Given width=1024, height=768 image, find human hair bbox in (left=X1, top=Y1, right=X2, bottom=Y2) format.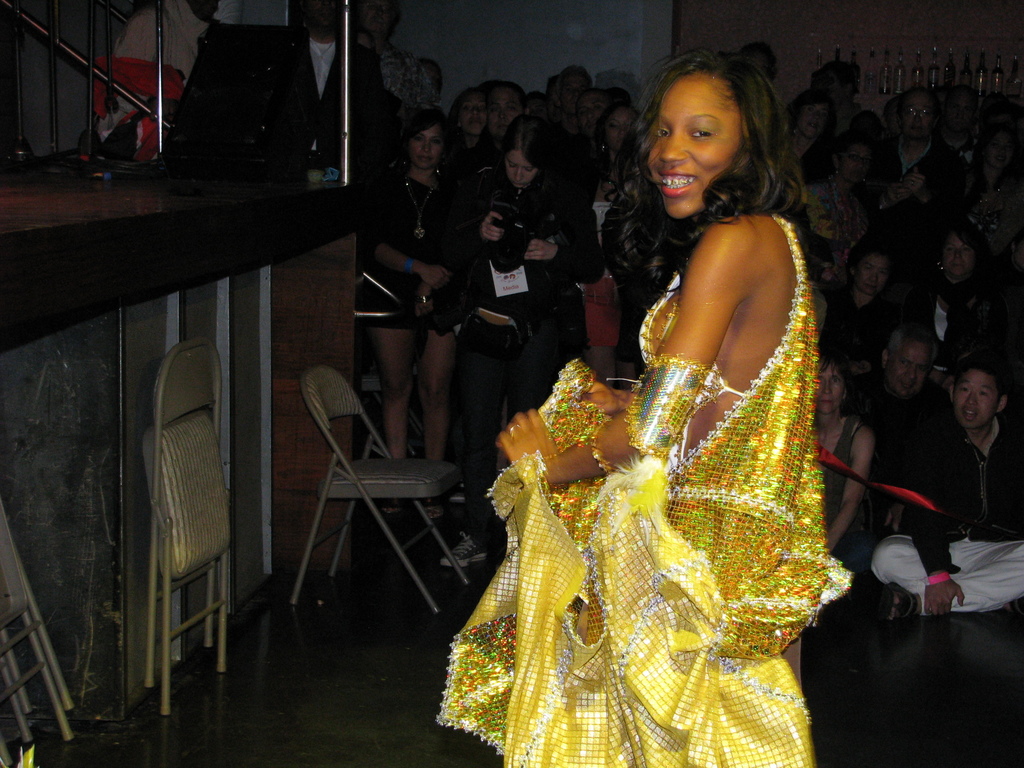
(left=625, top=54, right=794, bottom=254).
